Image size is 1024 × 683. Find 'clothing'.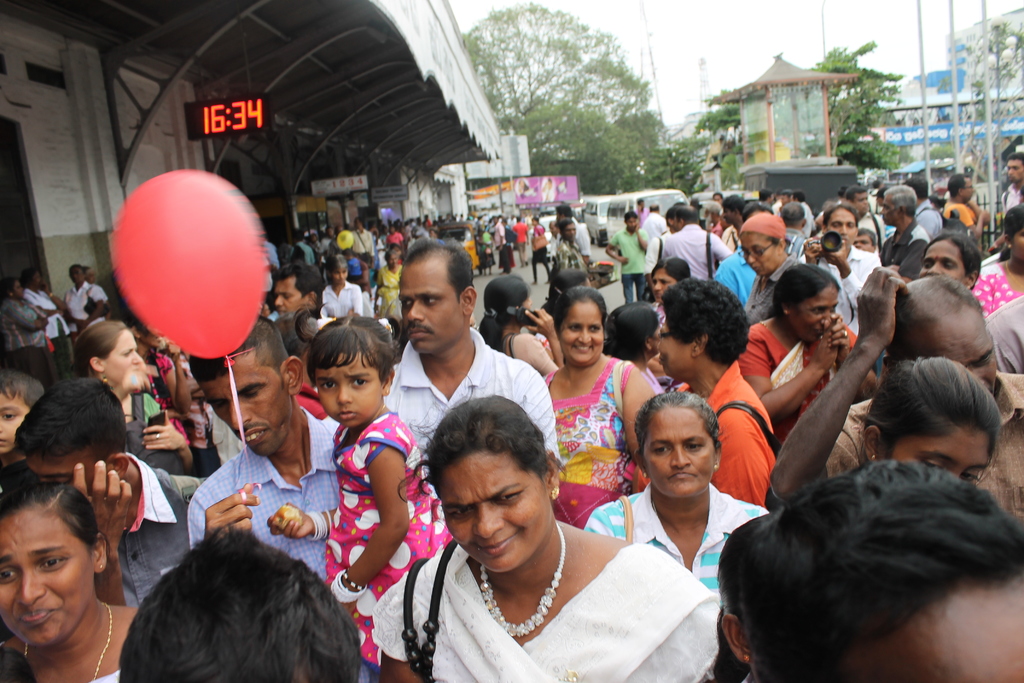
bbox=(378, 261, 400, 322).
